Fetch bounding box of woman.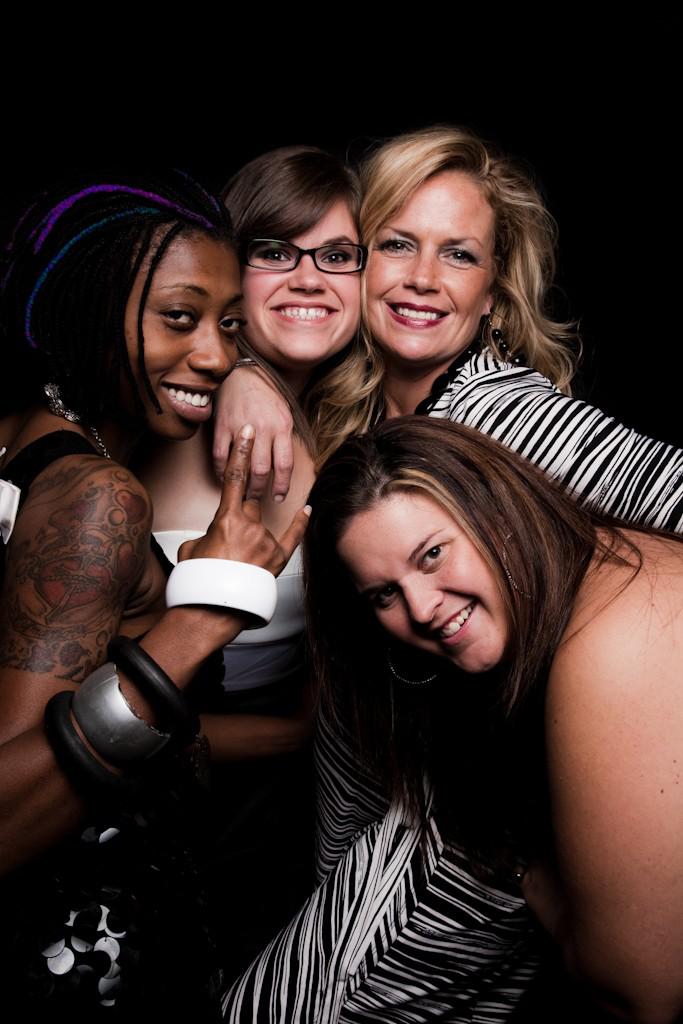
Bbox: x1=0, y1=161, x2=314, y2=1023.
